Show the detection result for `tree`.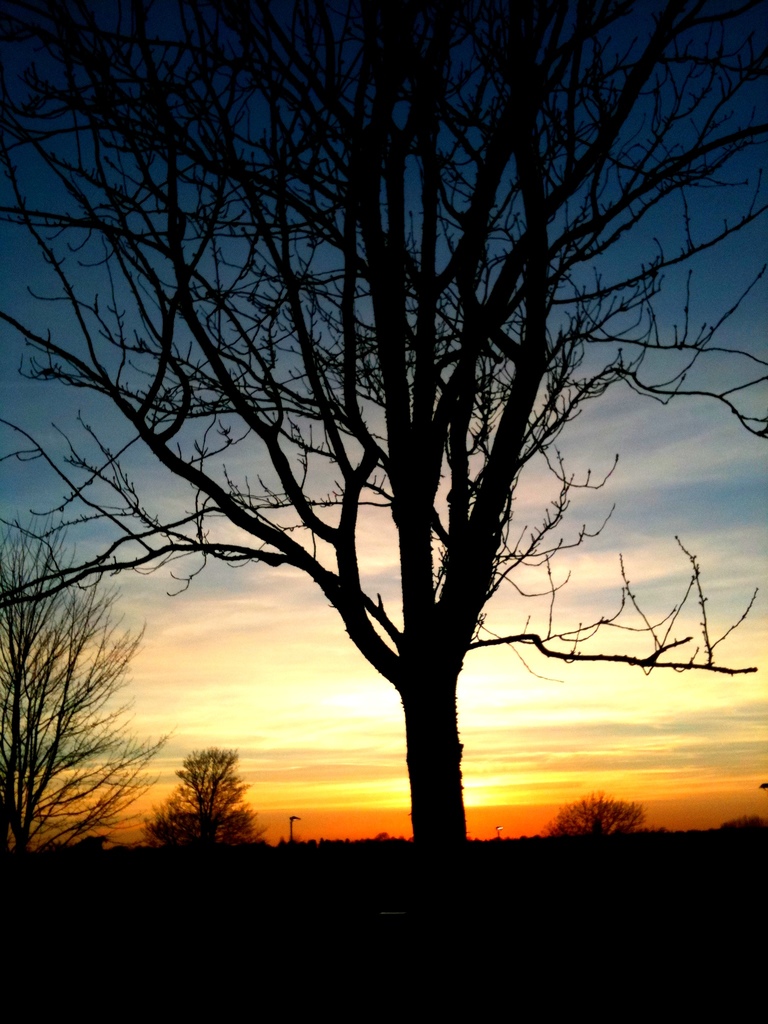
bbox=[153, 729, 288, 884].
